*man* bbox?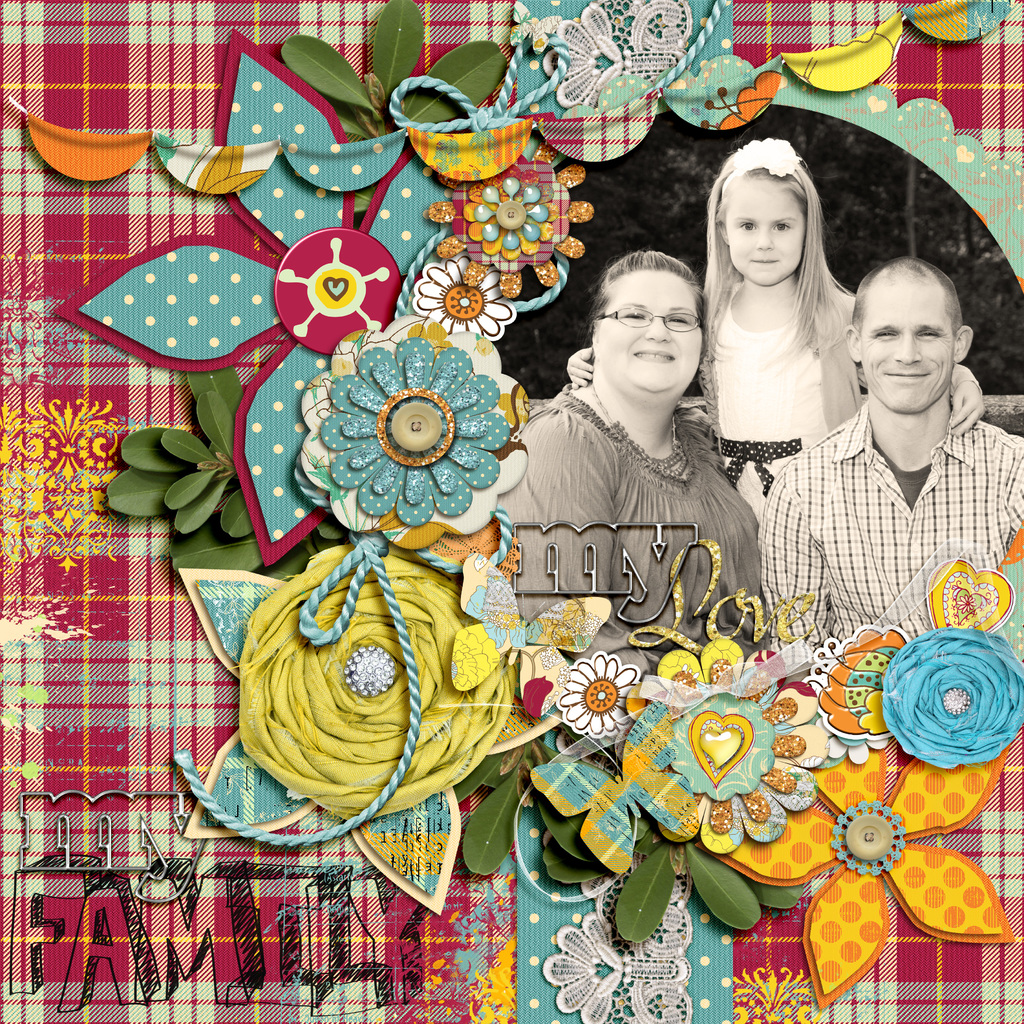
{"x1": 769, "y1": 269, "x2": 1023, "y2": 664}
